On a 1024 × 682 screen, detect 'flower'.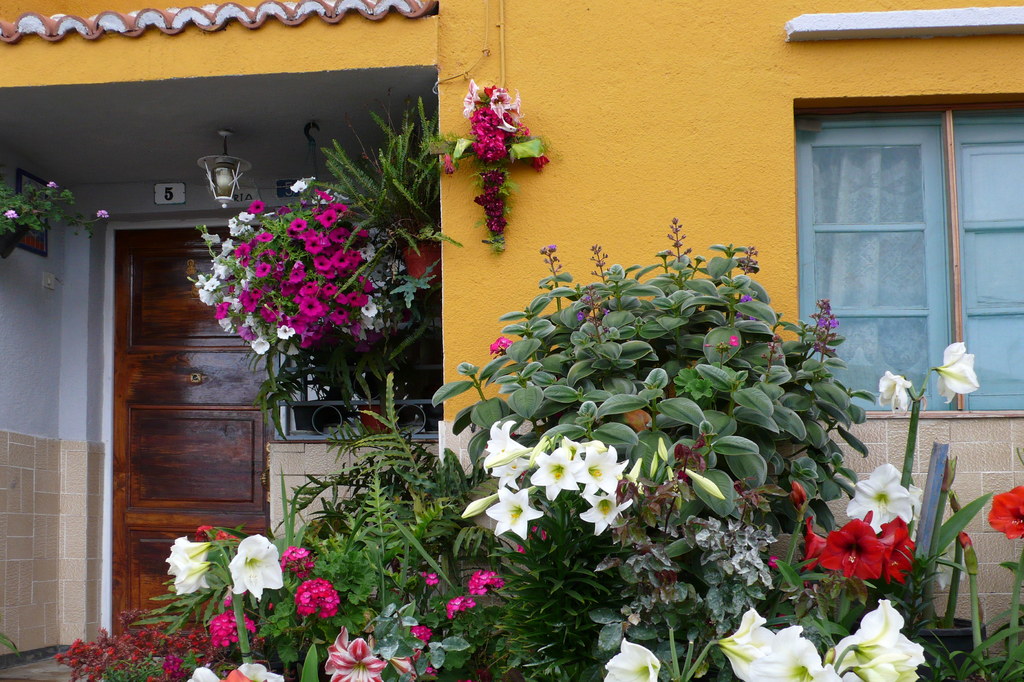
BBox(829, 602, 927, 681).
